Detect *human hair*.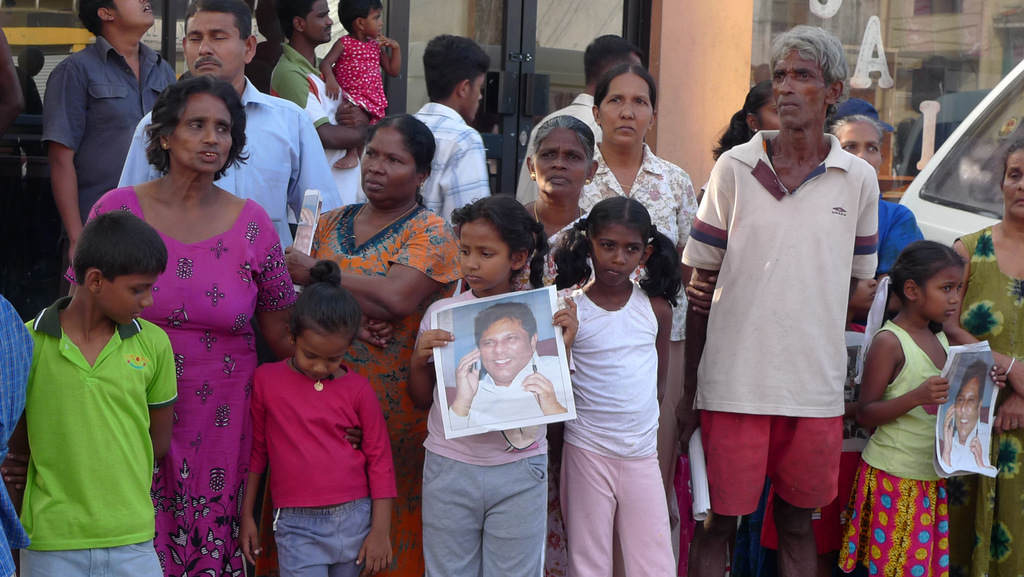
Detected at BBox(451, 192, 547, 288).
